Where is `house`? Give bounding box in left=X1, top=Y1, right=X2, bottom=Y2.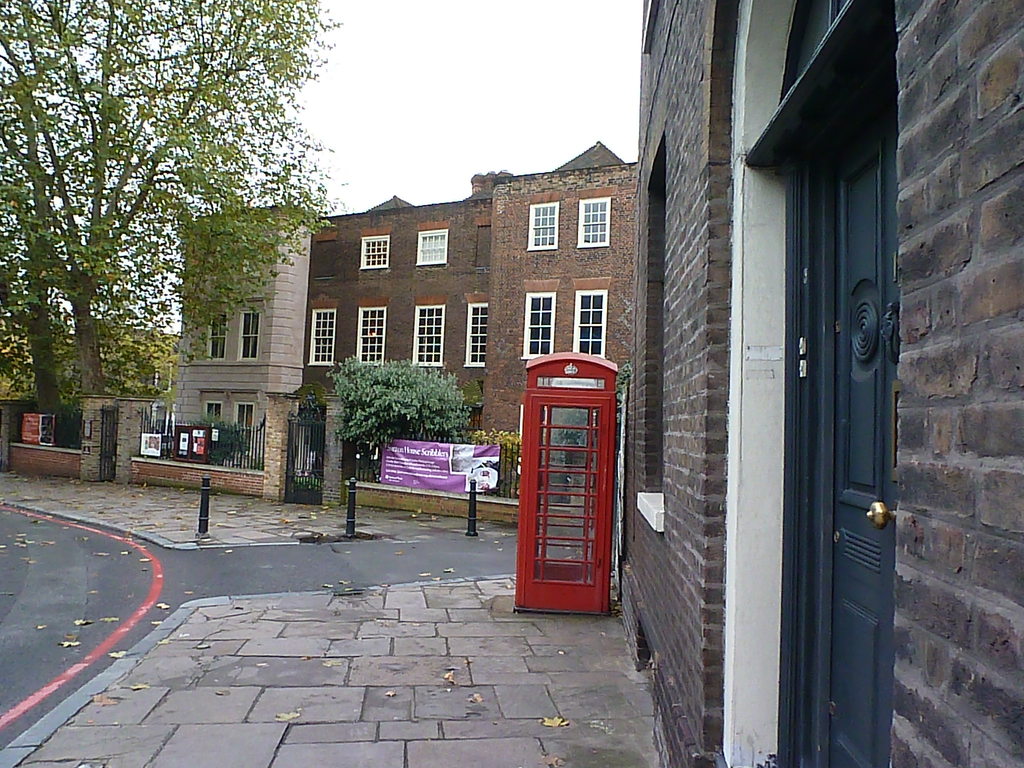
left=175, top=204, right=314, bottom=461.
